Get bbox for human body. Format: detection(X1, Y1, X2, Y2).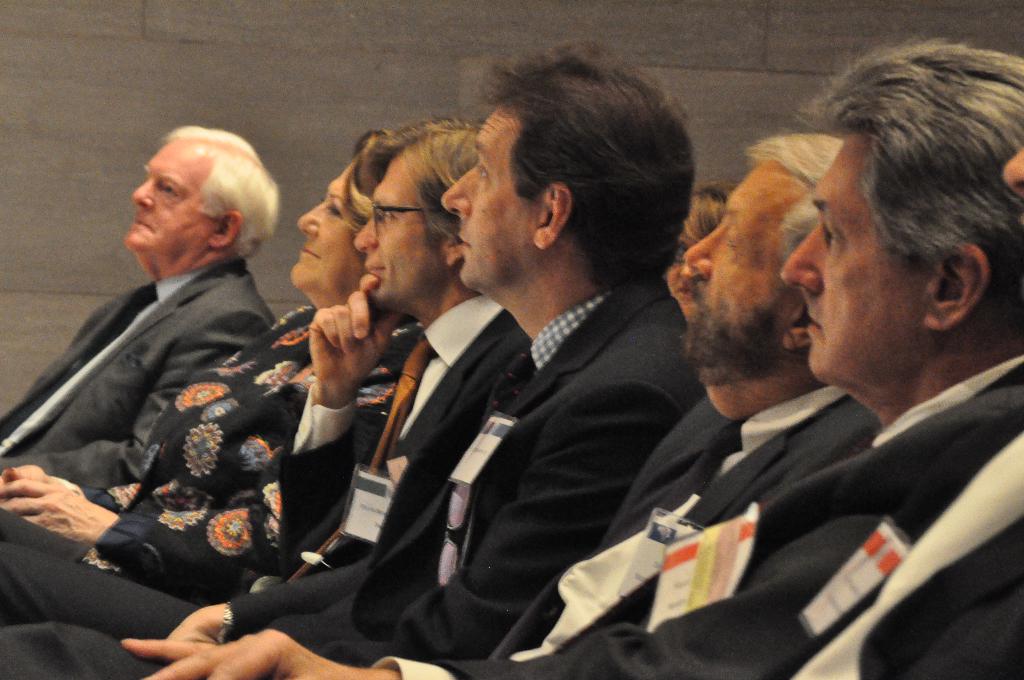
detection(0, 101, 524, 633).
